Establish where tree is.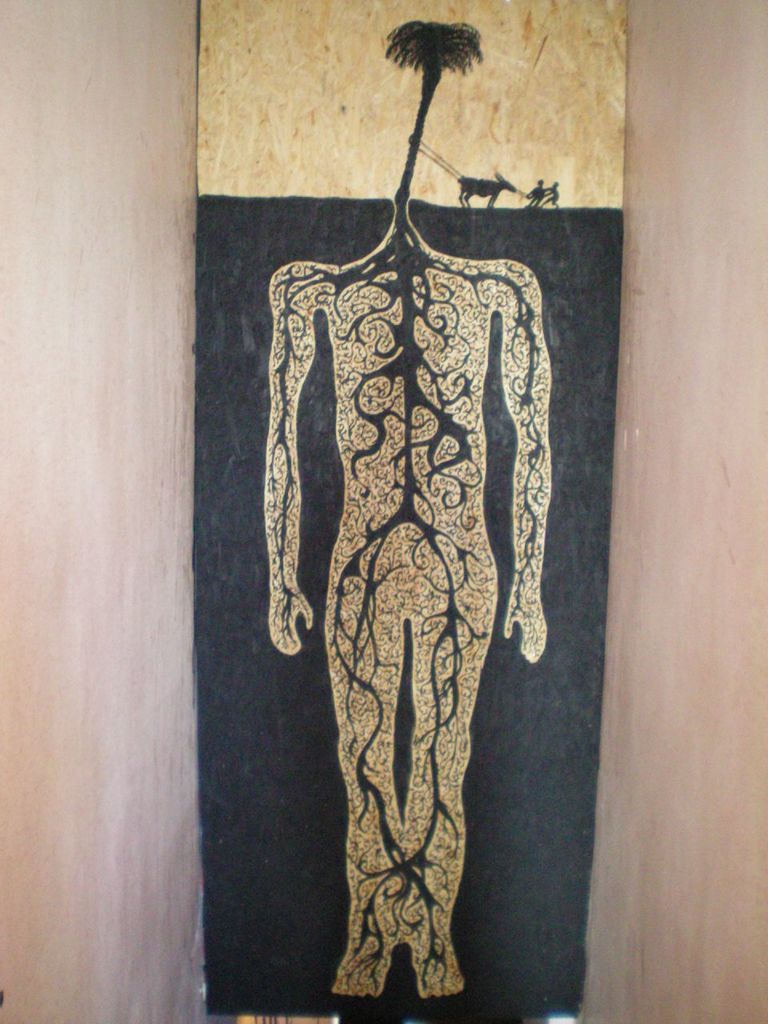
Established at Rect(384, 18, 483, 184).
